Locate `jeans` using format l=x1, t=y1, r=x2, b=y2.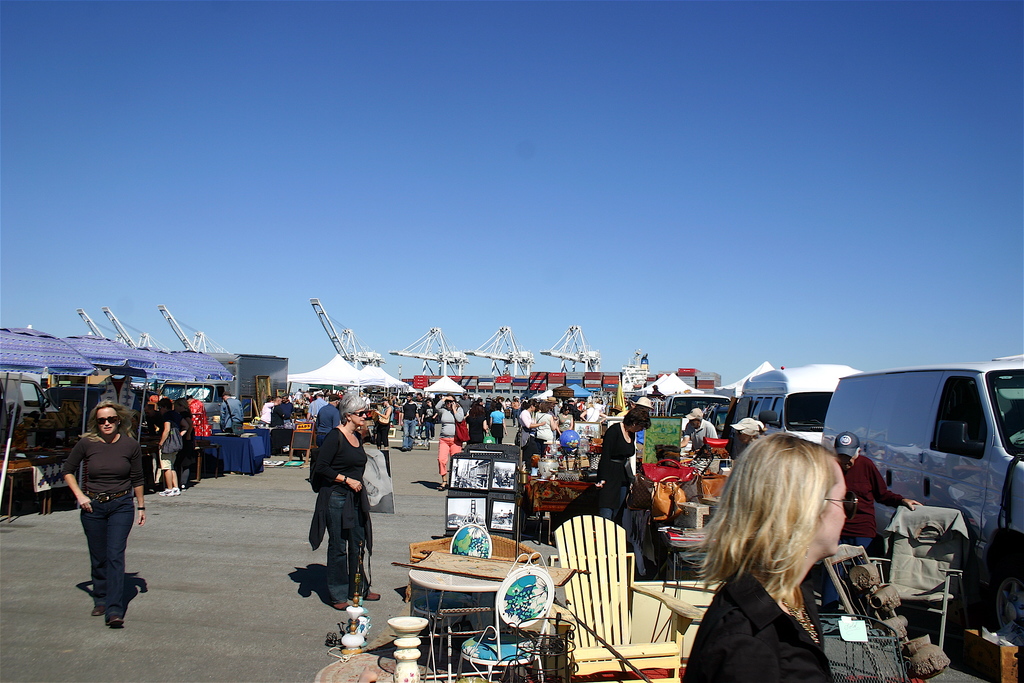
l=328, t=482, r=372, b=597.
